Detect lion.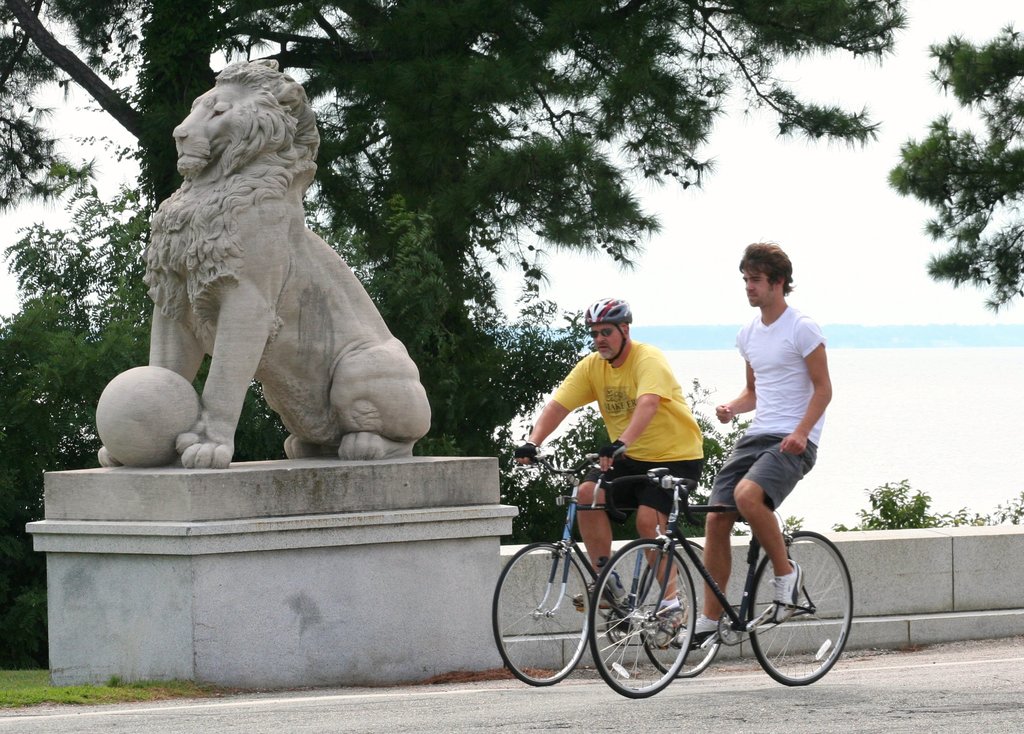
Detected at {"x1": 98, "y1": 57, "x2": 433, "y2": 472}.
